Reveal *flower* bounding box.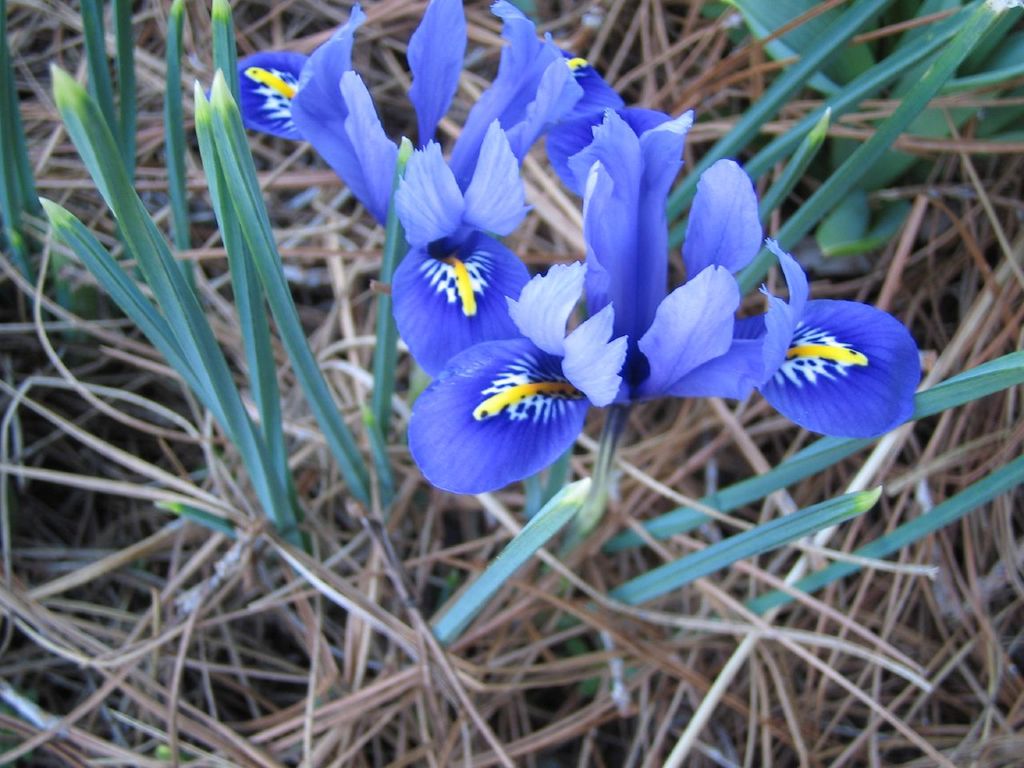
Revealed: box=[402, 106, 954, 486].
